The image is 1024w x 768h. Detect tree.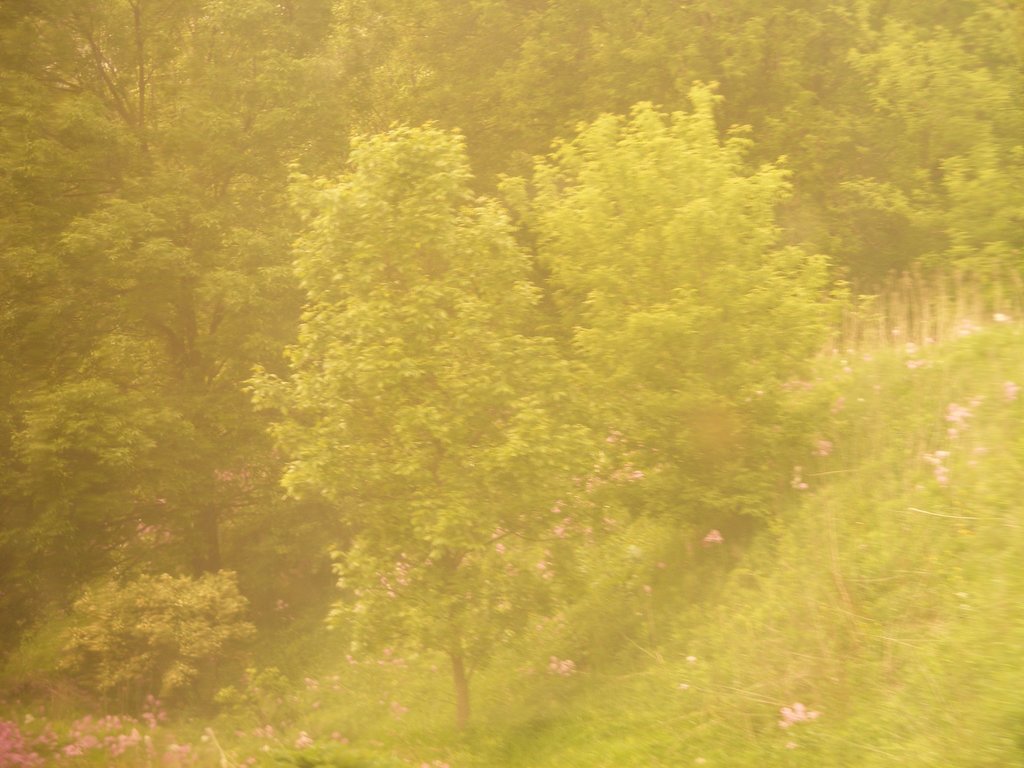
Detection: {"x1": 238, "y1": 108, "x2": 612, "y2": 728}.
